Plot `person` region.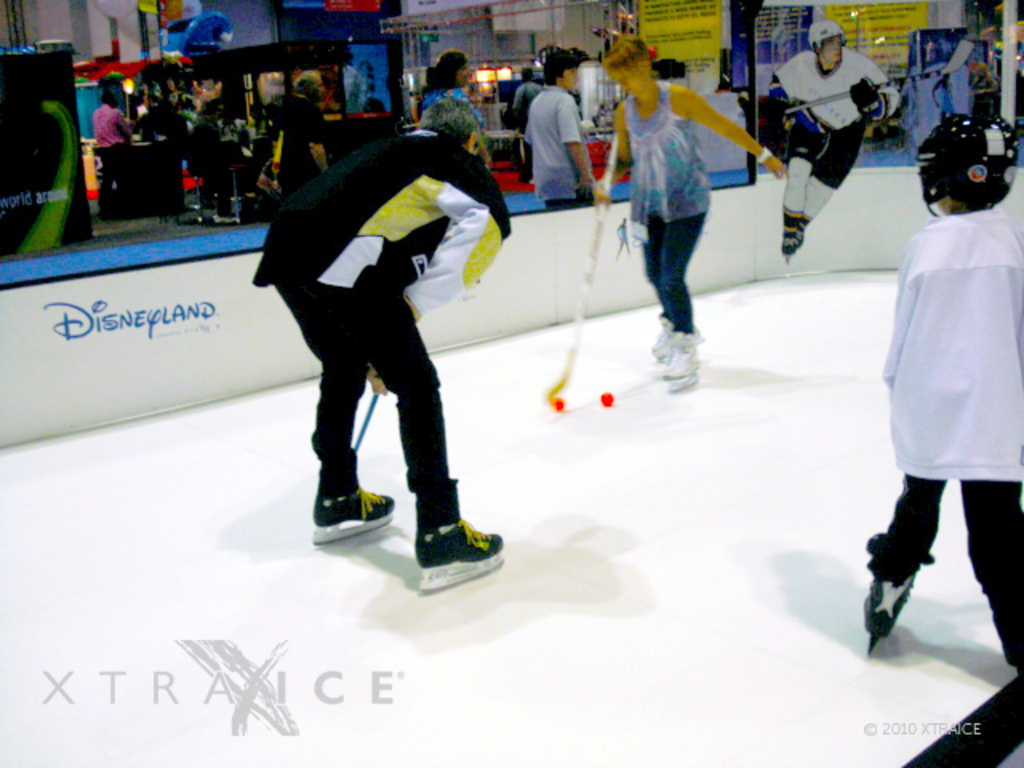
Plotted at (424,48,502,182).
